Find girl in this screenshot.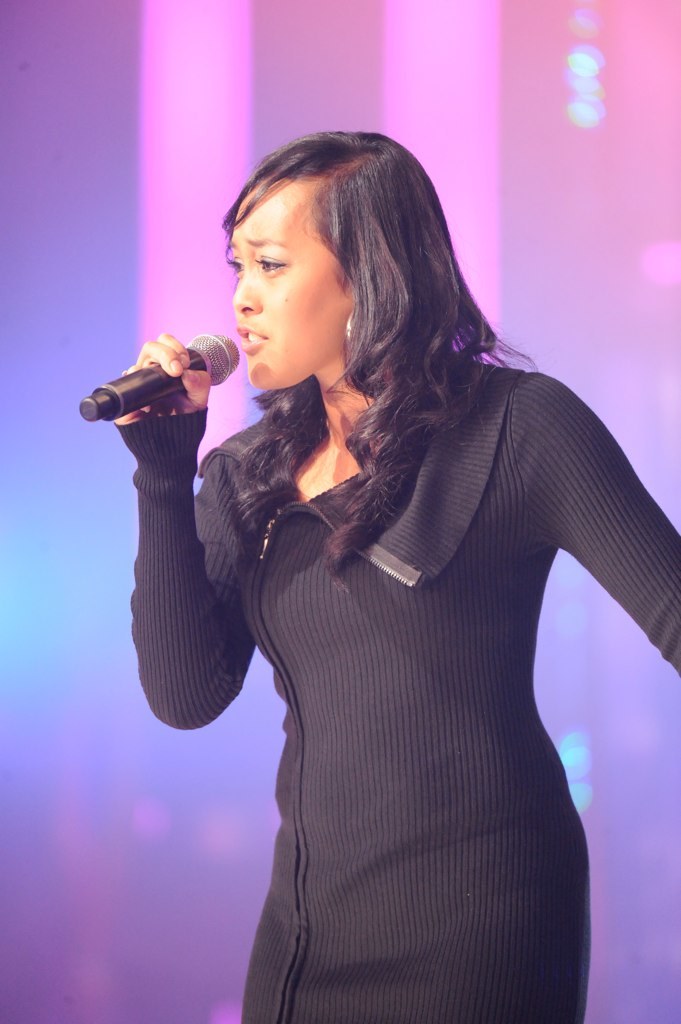
The bounding box for girl is crop(114, 123, 680, 1023).
